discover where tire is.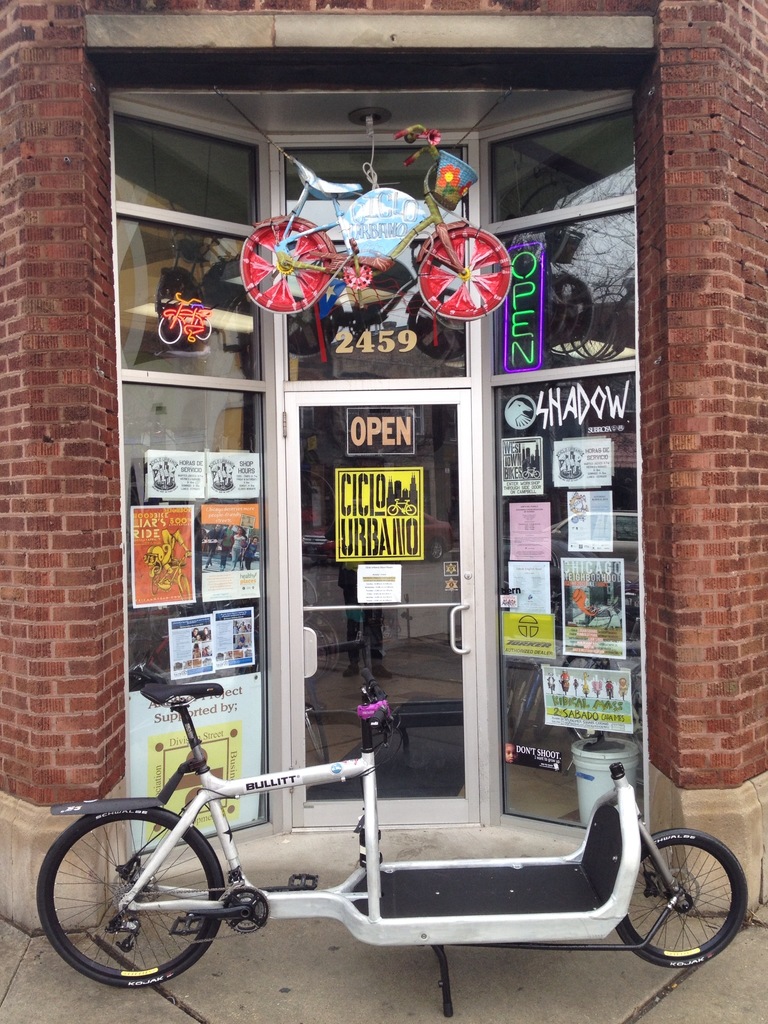
Discovered at bbox=[598, 828, 751, 966].
